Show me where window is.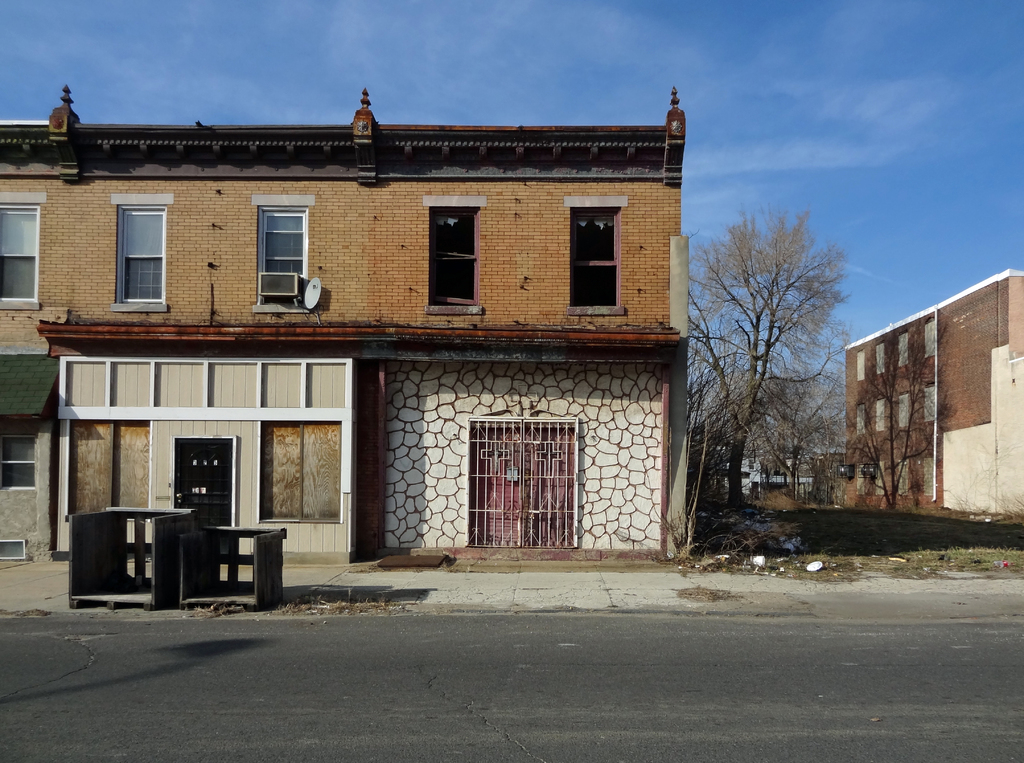
window is at x1=116, y1=211, x2=168, y2=298.
